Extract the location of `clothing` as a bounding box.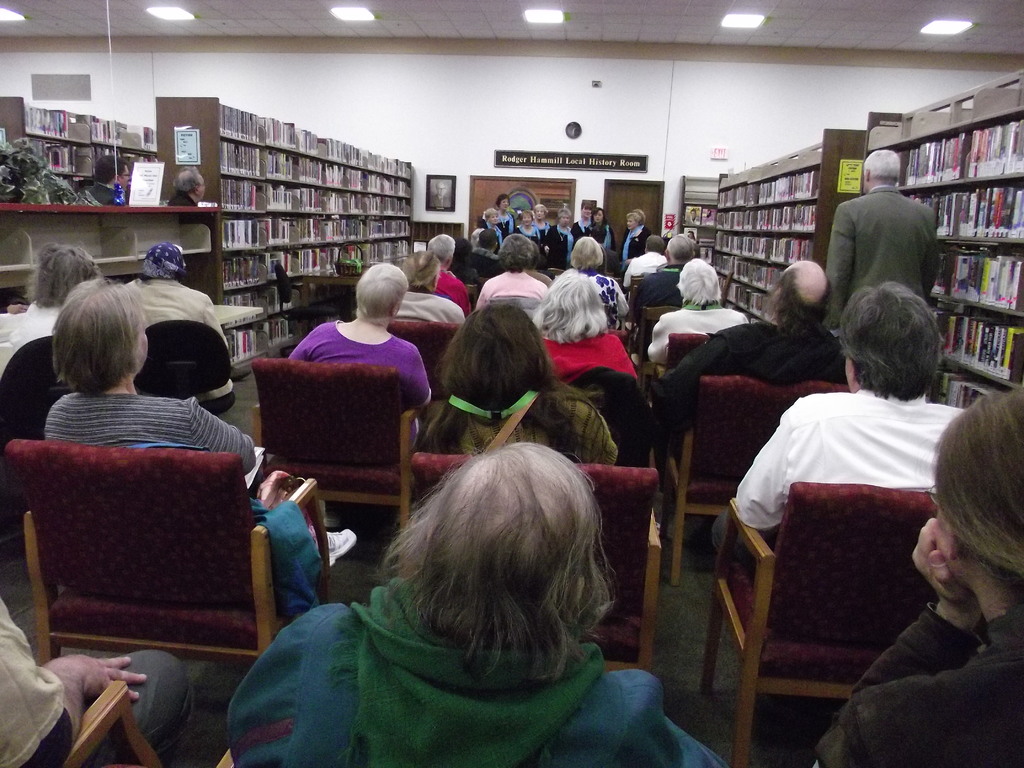
bbox=(571, 217, 599, 242).
